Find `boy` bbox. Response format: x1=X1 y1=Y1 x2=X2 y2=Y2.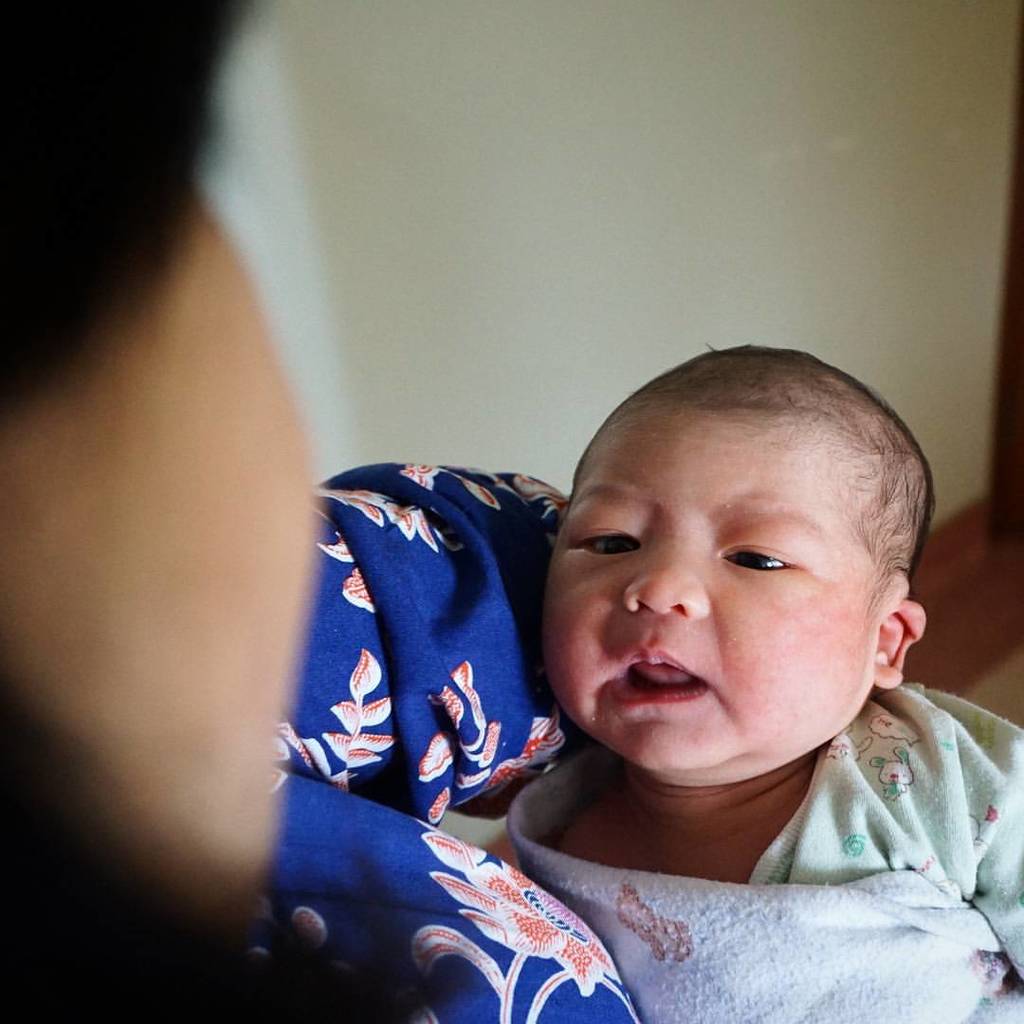
x1=441 y1=304 x2=1005 y2=1014.
